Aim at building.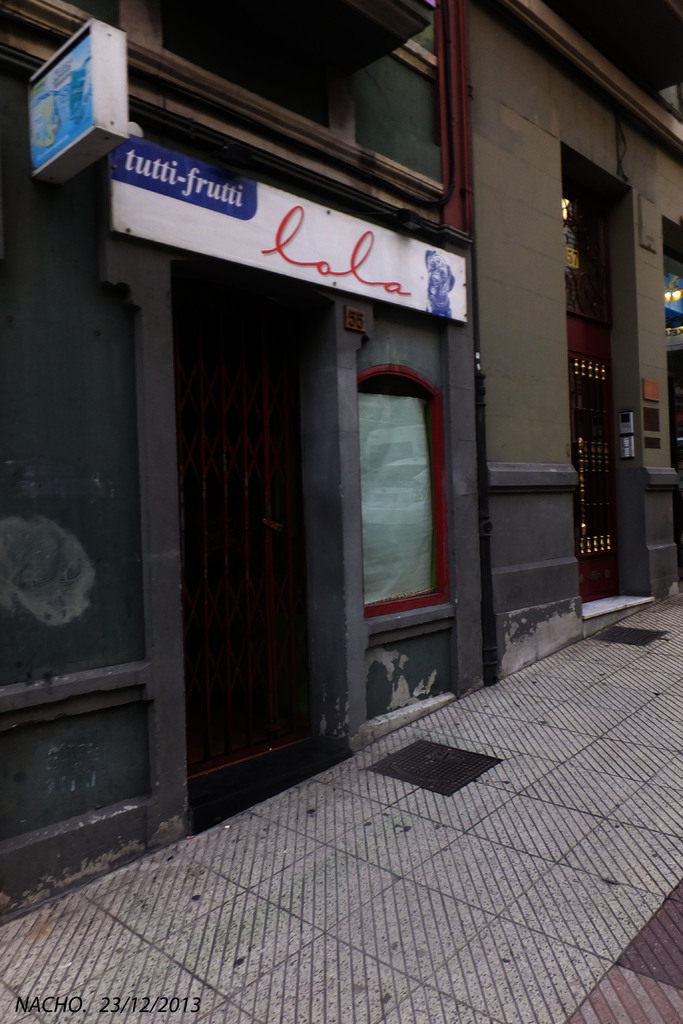
Aimed at bbox=[0, 0, 682, 929].
